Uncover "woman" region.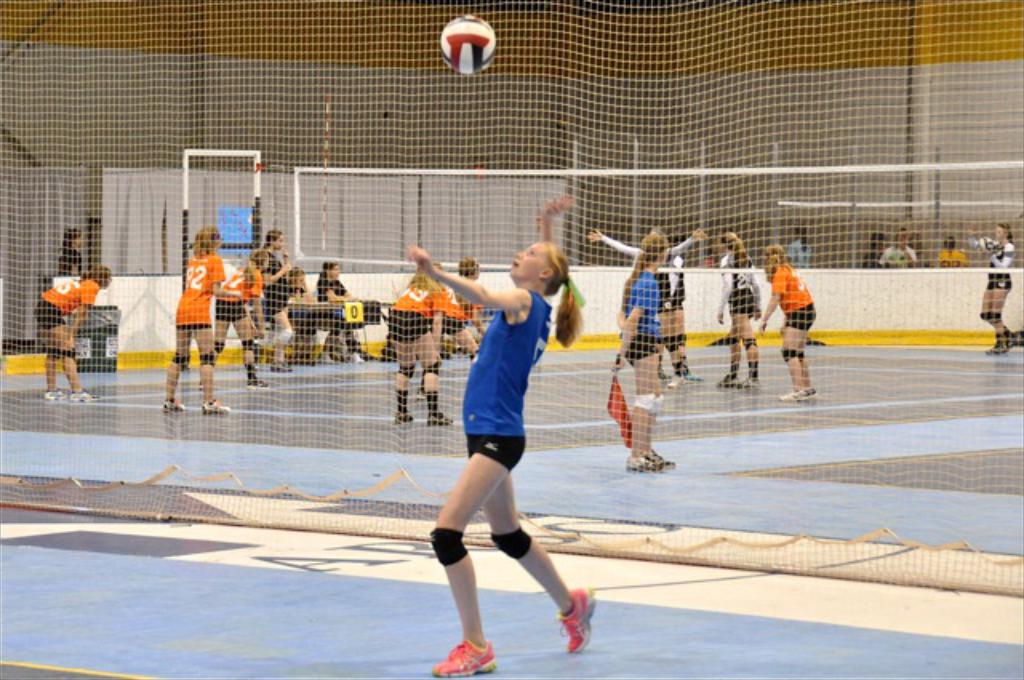
Uncovered: Rect(34, 269, 114, 402).
